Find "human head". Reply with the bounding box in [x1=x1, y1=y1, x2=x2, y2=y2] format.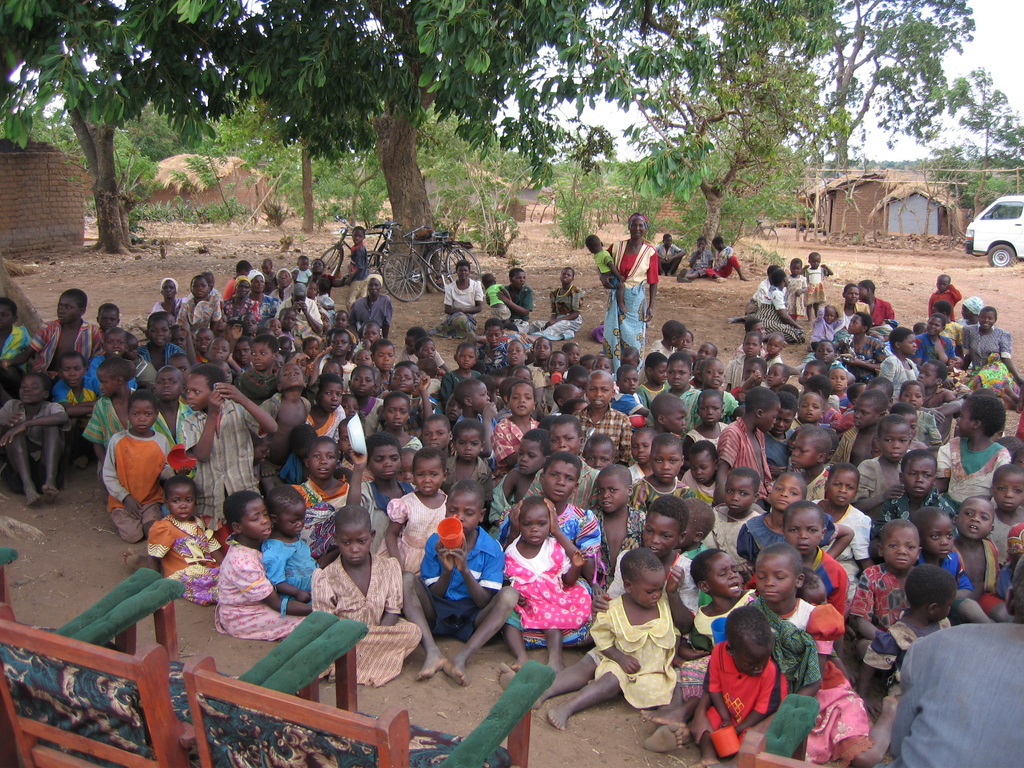
[x1=580, y1=435, x2=616, y2=468].
